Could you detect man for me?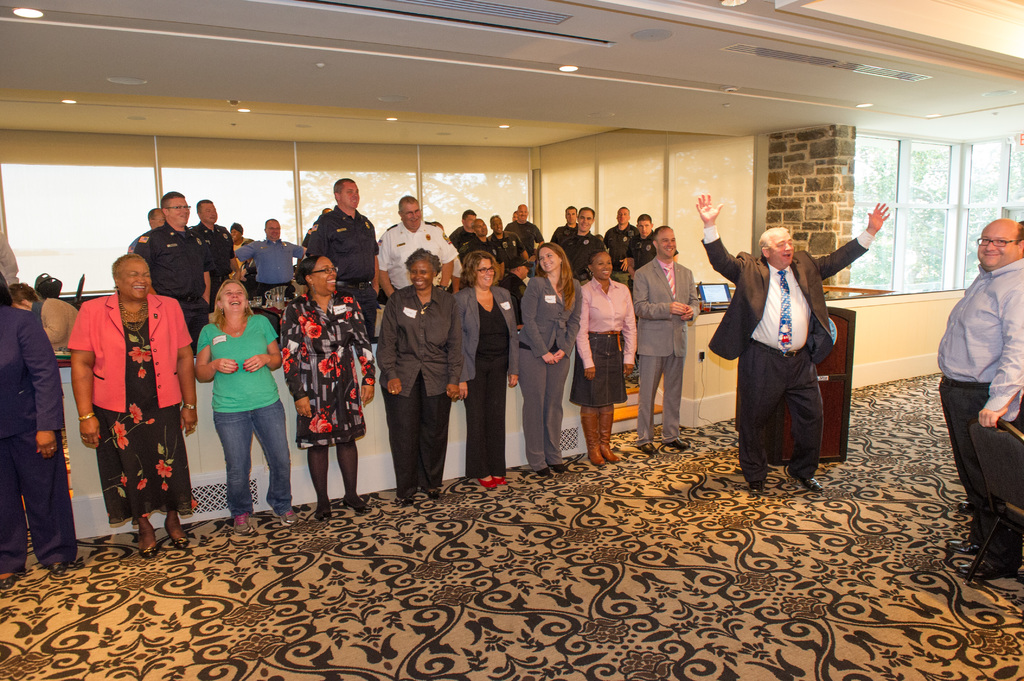
Detection result: box=[505, 203, 547, 273].
